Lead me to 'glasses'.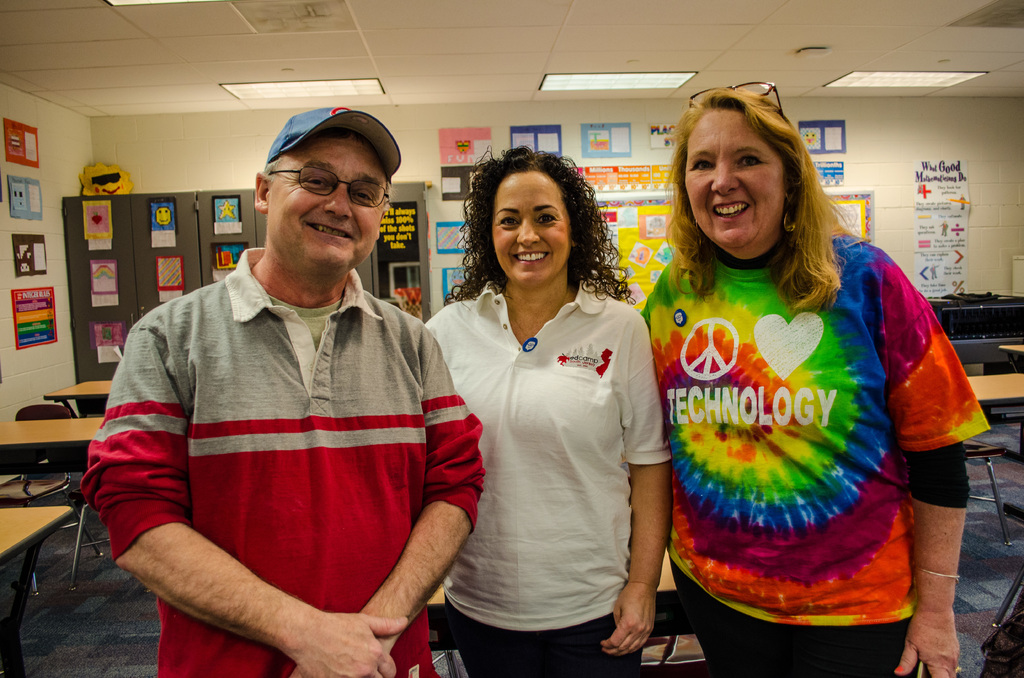
Lead to [268,166,394,213].
